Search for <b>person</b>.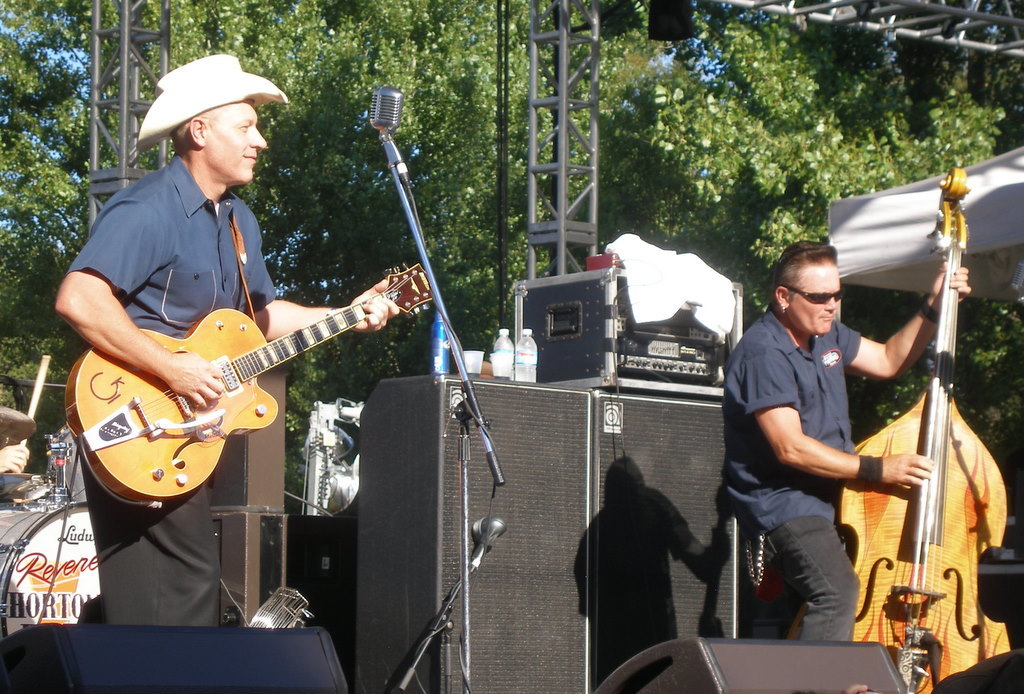
Found at bbox=[712, 237, 974, 637].
